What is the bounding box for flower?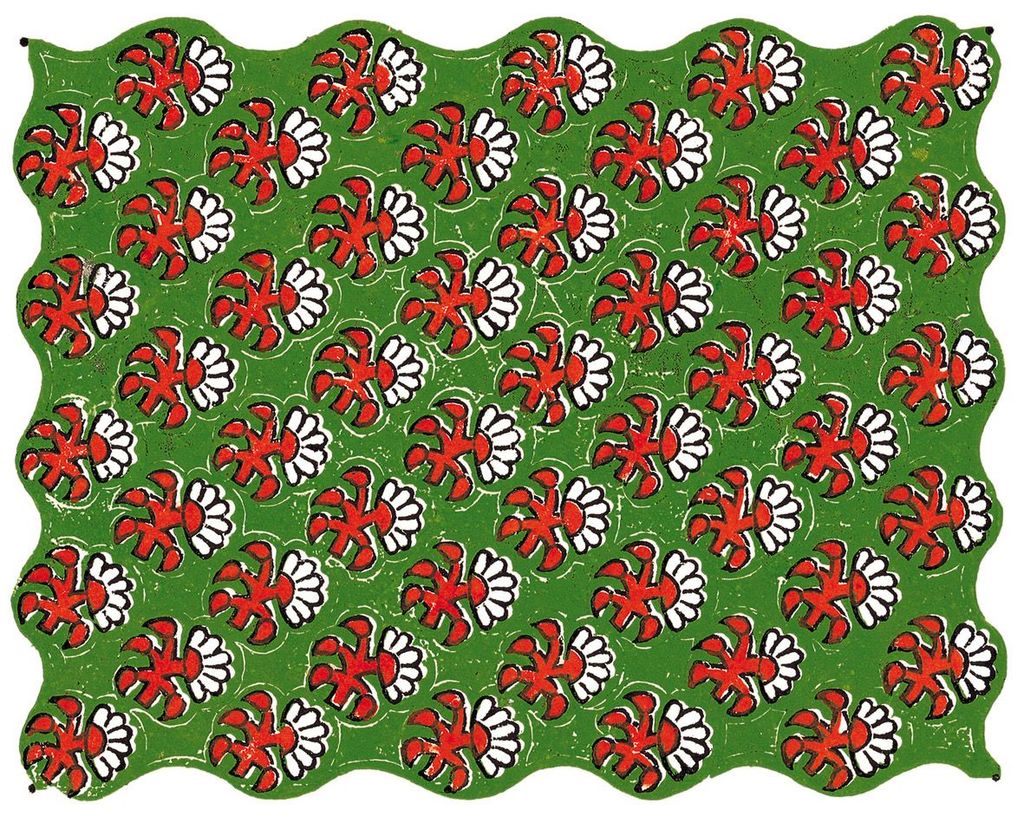
region(846, 97, 916, 184).
